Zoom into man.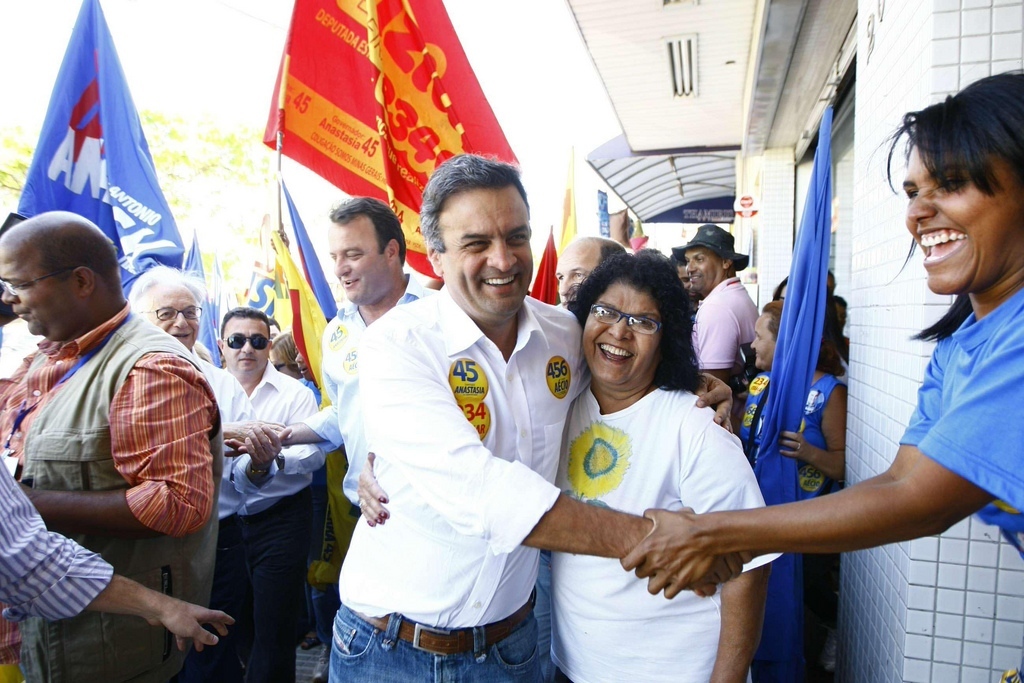
Zoom target: left=148, top=266, right=206, bottom=358.
